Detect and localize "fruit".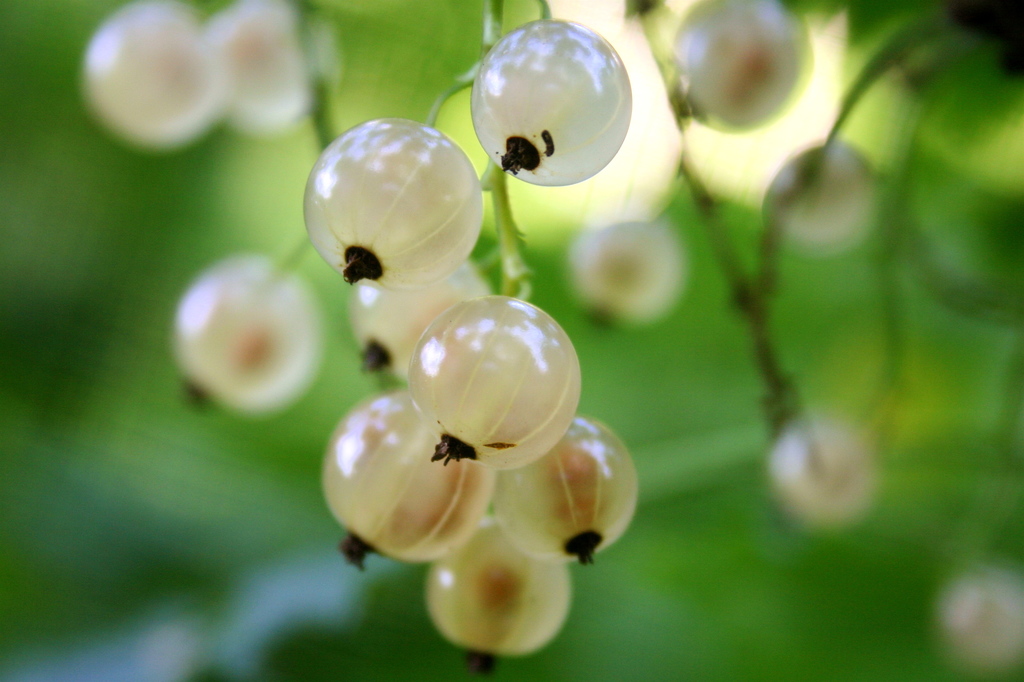
Localized at 764:140:876:252.
